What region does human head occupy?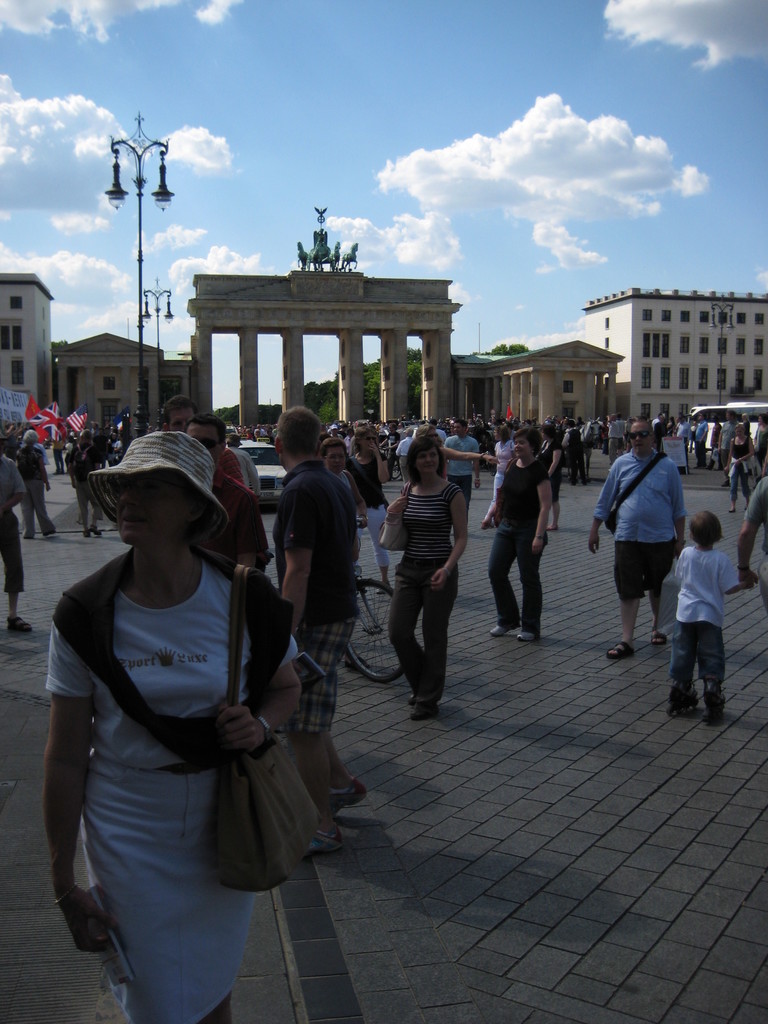
bbox(334, 422, 353, 440).
